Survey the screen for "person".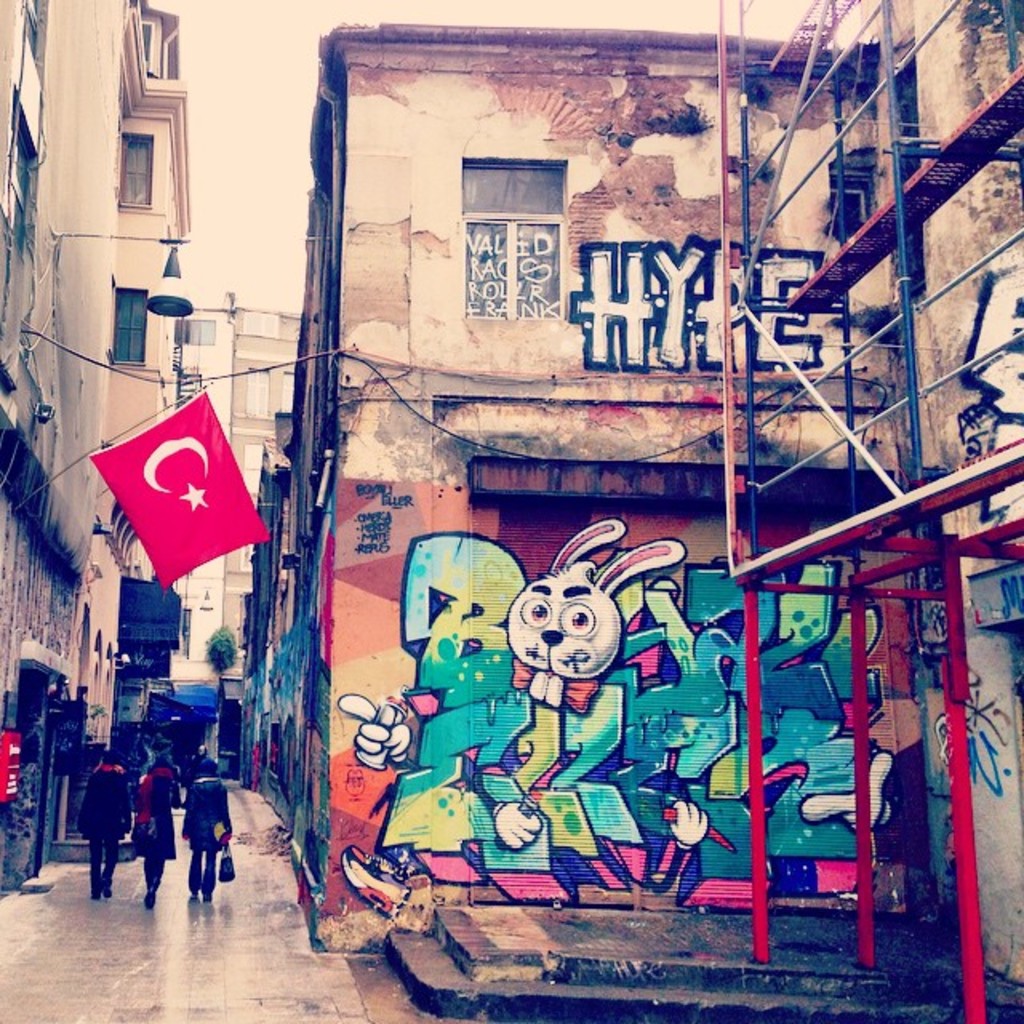
Survey found: locate(131, 752, 186, 906).
